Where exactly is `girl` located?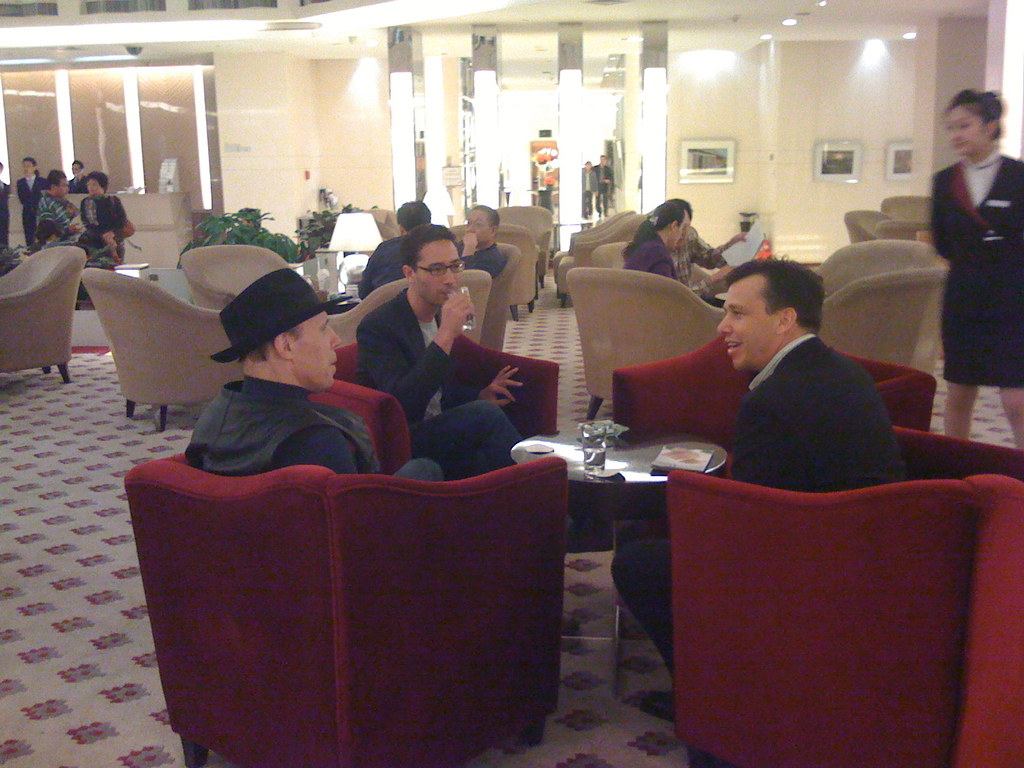
Its bounding box is [929,87,1023,452].
